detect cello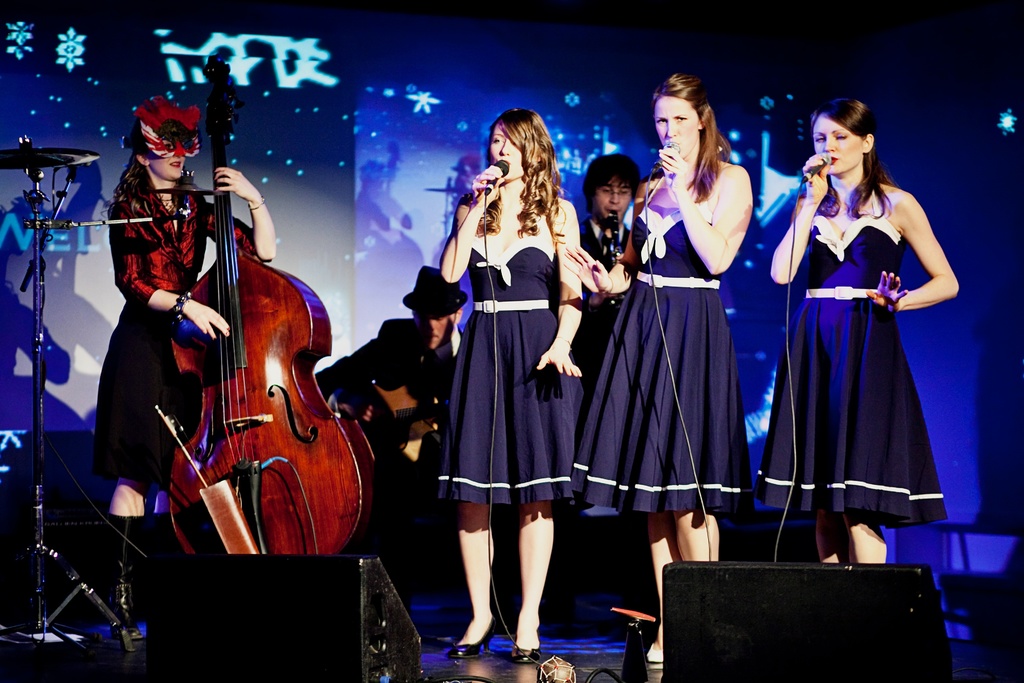
select_region(157, 53, 381, 556)
